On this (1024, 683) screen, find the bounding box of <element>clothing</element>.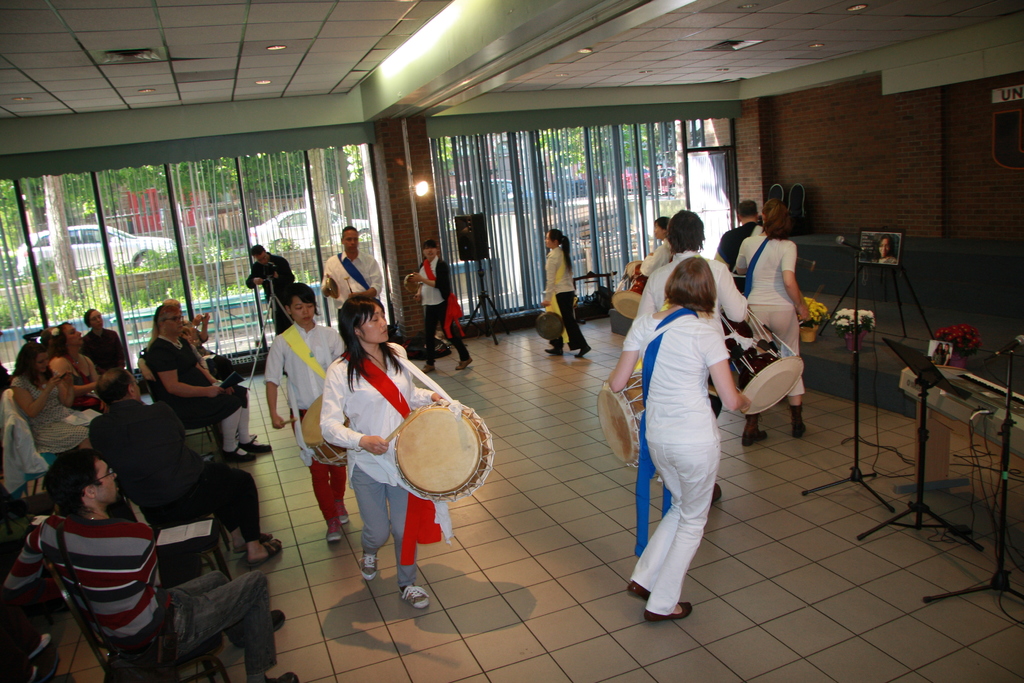
Bounding box: locate(0, 512, 275, 677).
